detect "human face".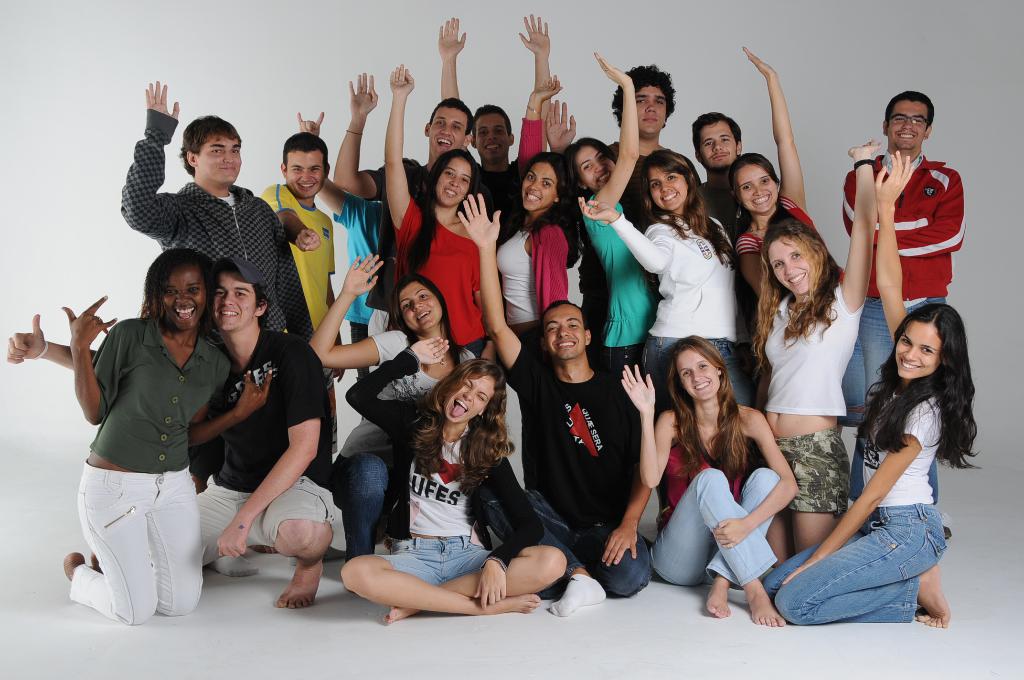
Detected at 199, 136, 244, 184.
